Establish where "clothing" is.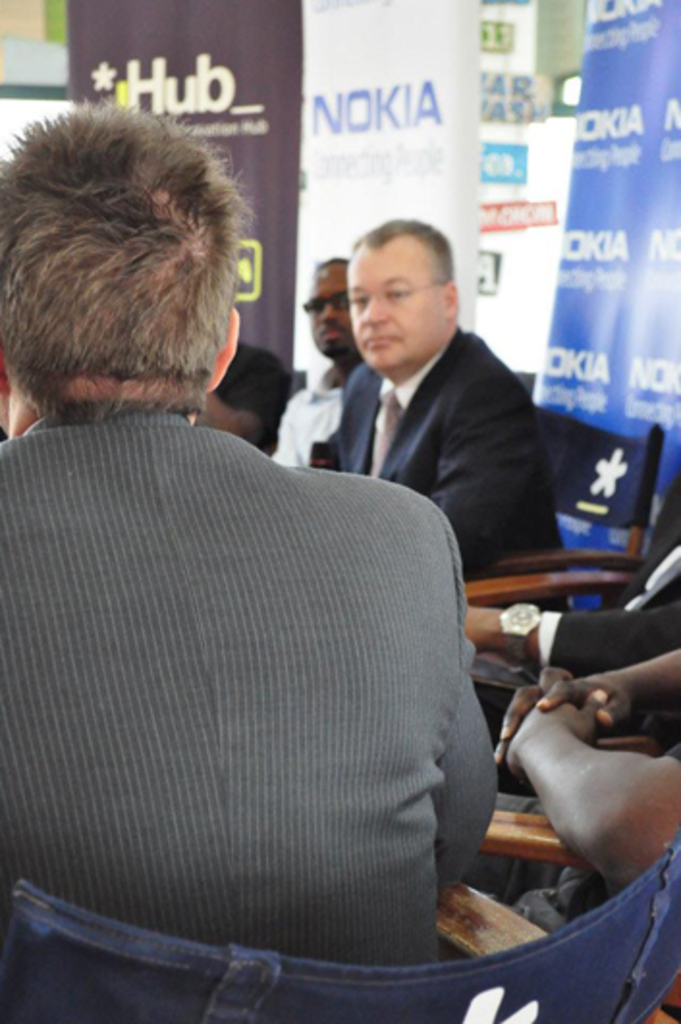
Established at x1=316 y1=326 x2=579 y2=623.
